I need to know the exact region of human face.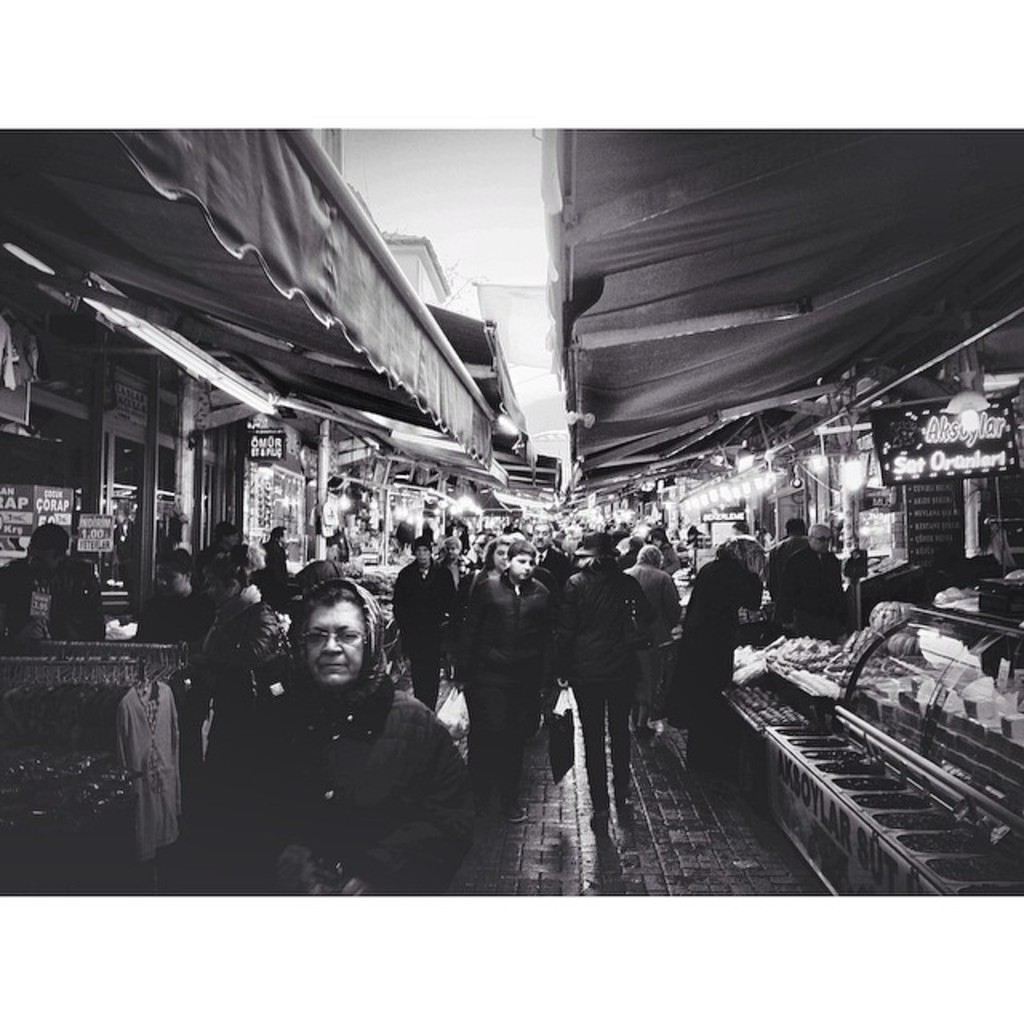
Region: 442 536 461 562.
